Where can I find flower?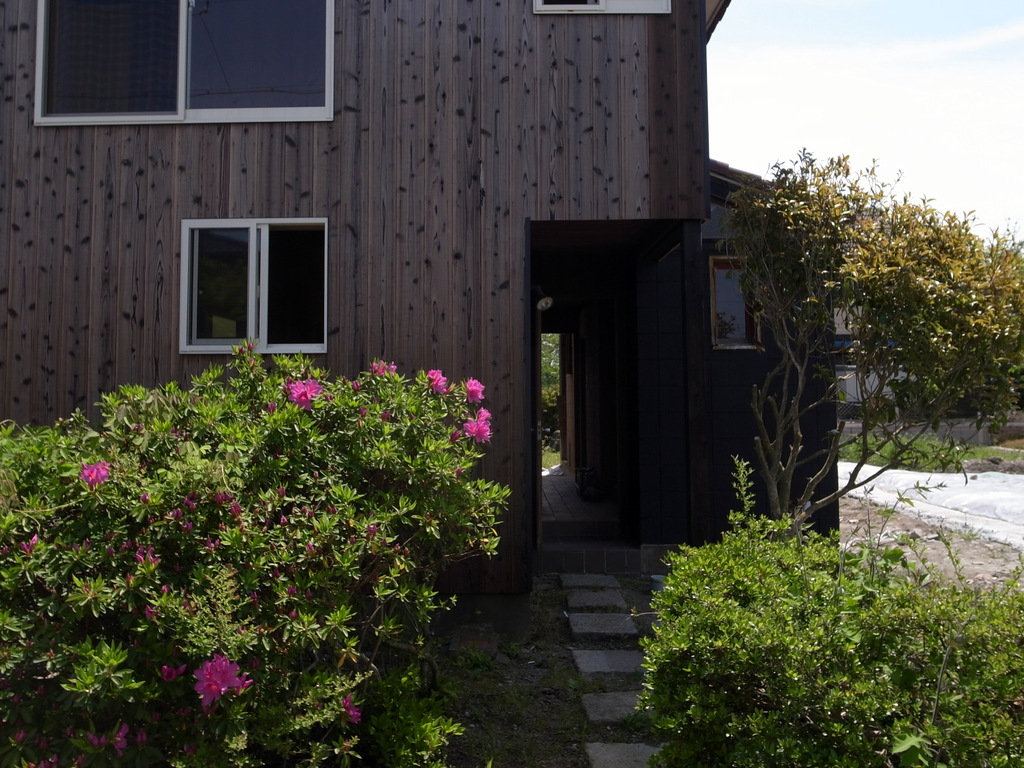
You can find it at l=381, t=409, r=392, b=420.
